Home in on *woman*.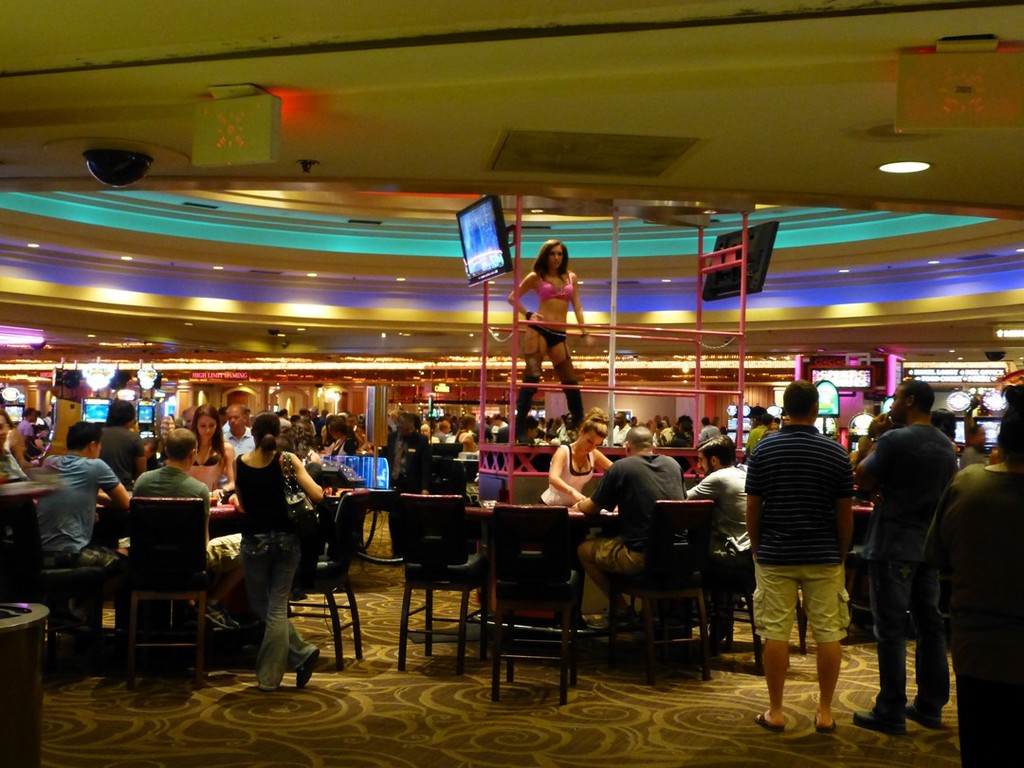
Homed in at l=536, t=406, r=618, b=514.
